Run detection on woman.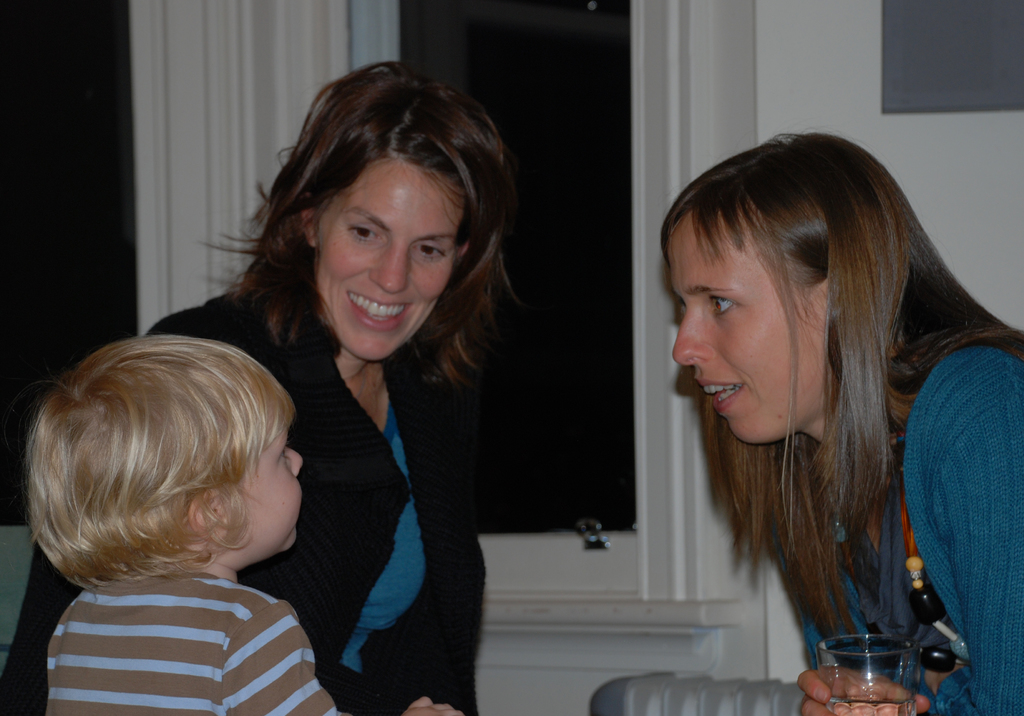
Result: (left=138, top=104, right=531, bottom=715).
